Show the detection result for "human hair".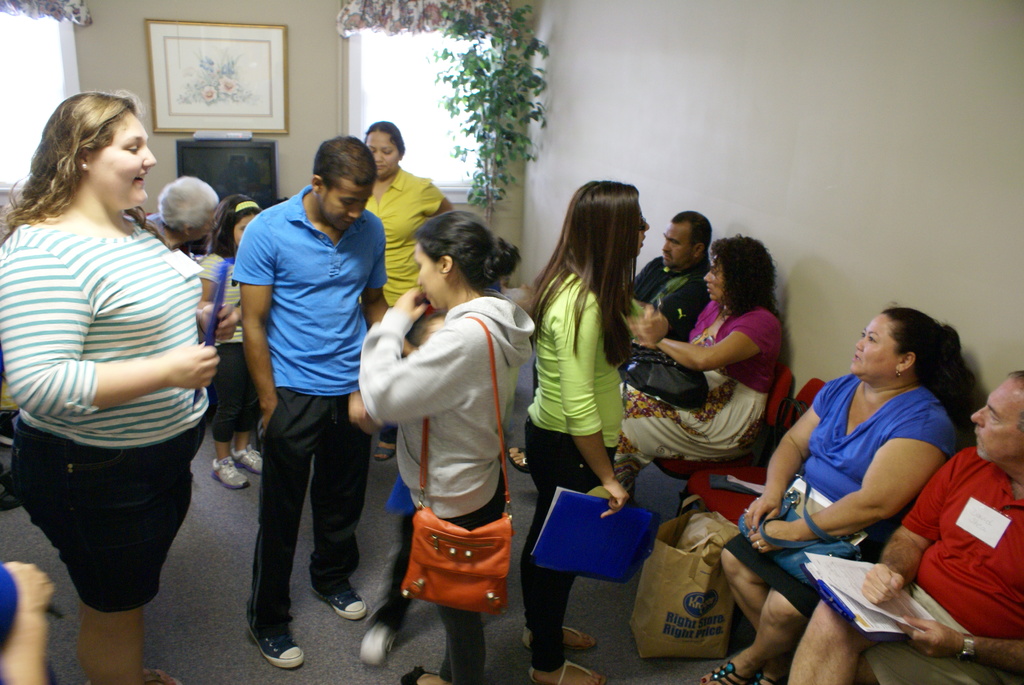
(x1=672, y1=209, x2=714, y2=250).
